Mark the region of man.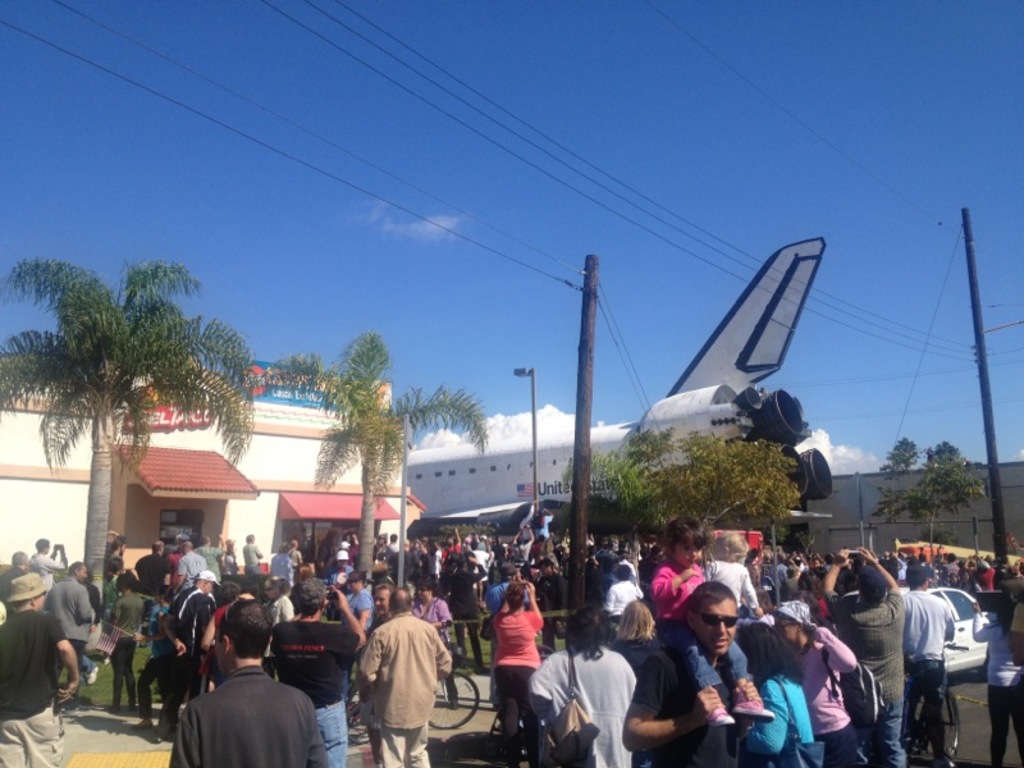
Region: rect(173, 596, 329, 767).
